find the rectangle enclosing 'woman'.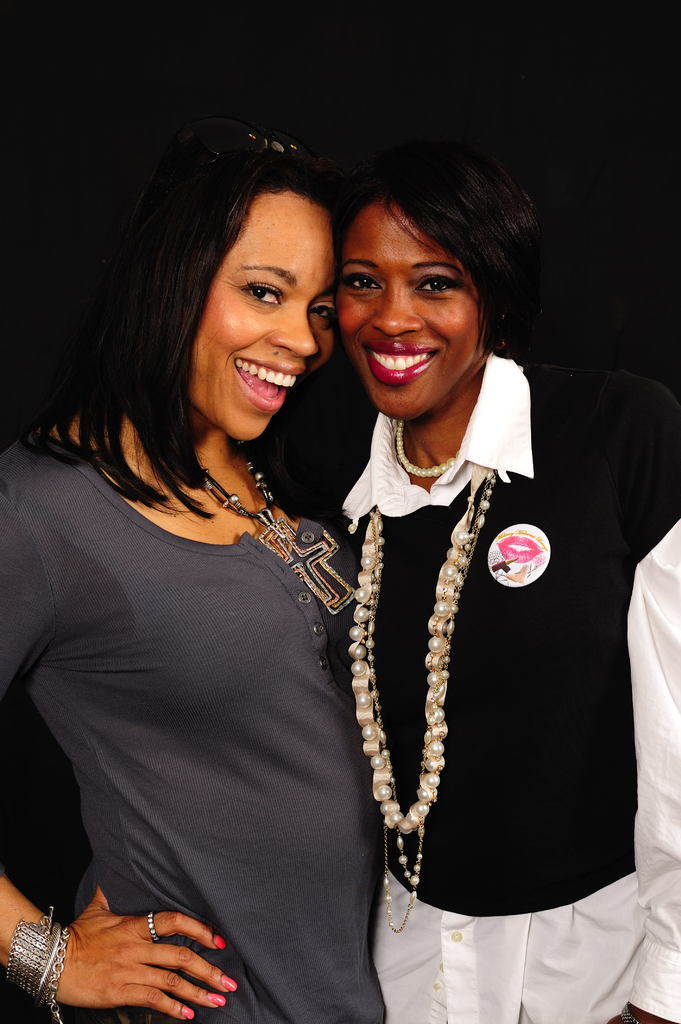
region(303, 132, 680, 1023).
